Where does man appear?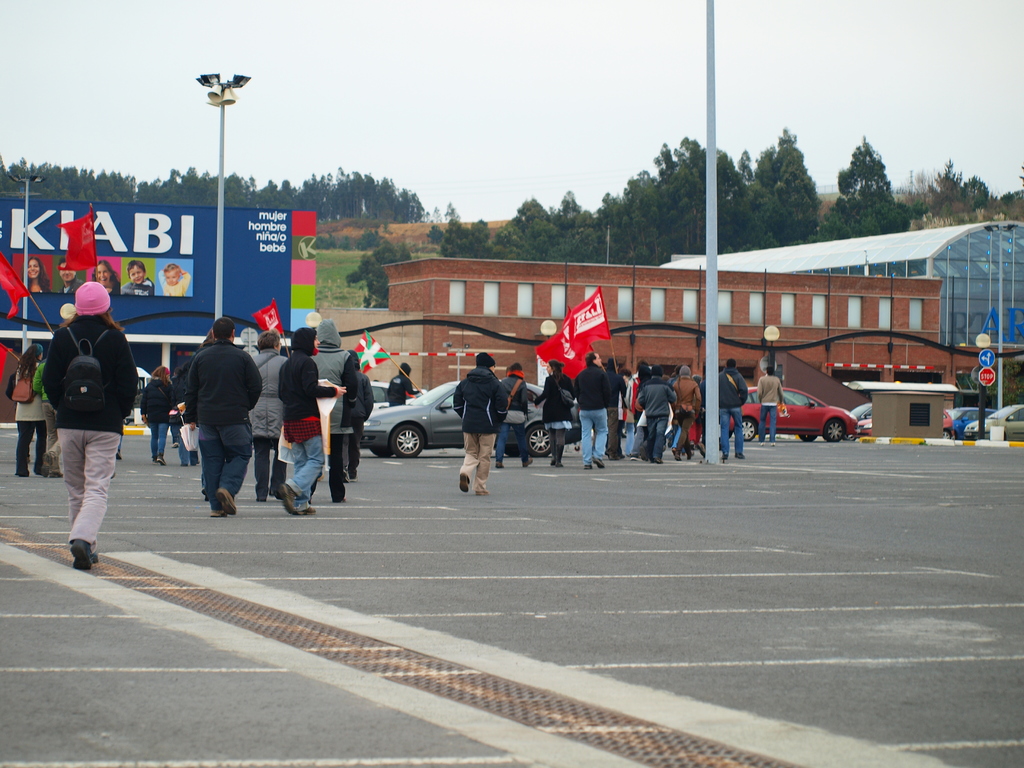
Appears at region(163, 310, 255, 522).
